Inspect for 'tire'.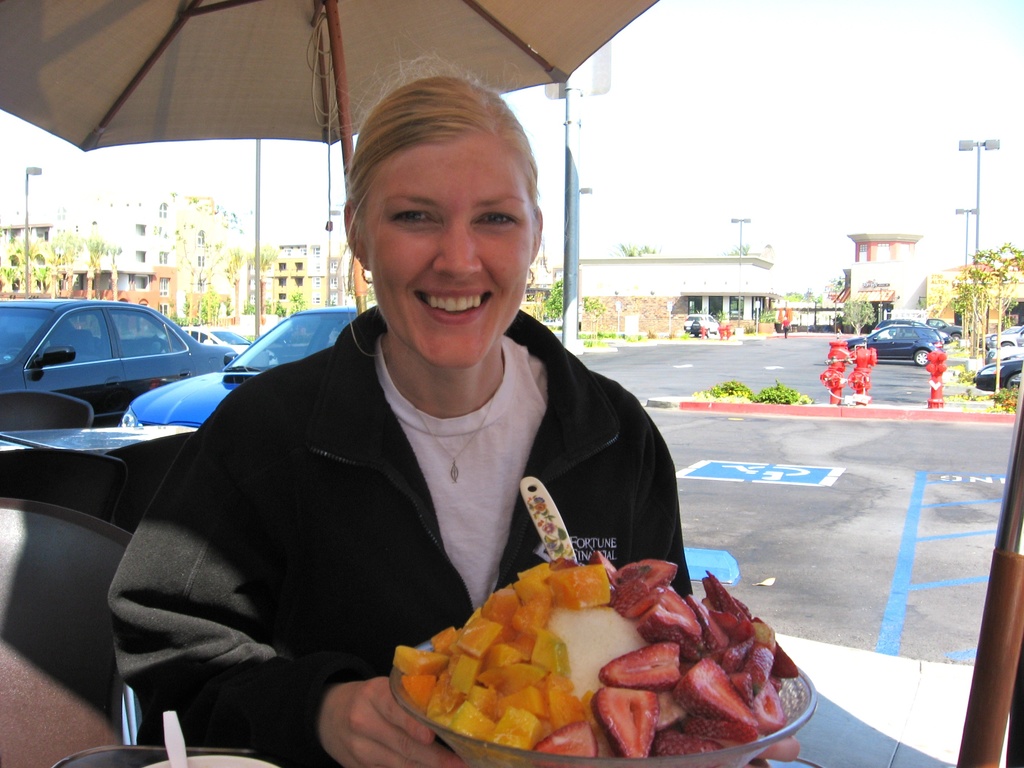
Inspection: box=[914, 347, 932, 368].
